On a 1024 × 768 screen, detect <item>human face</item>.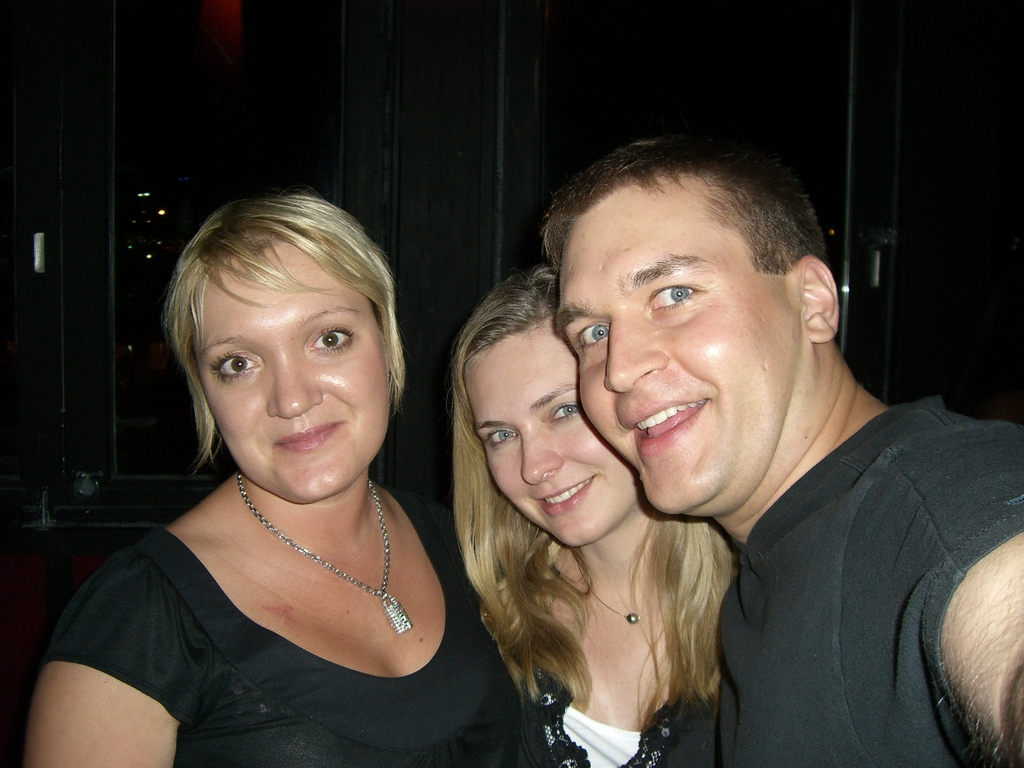
[461, 322, 638, 547].
